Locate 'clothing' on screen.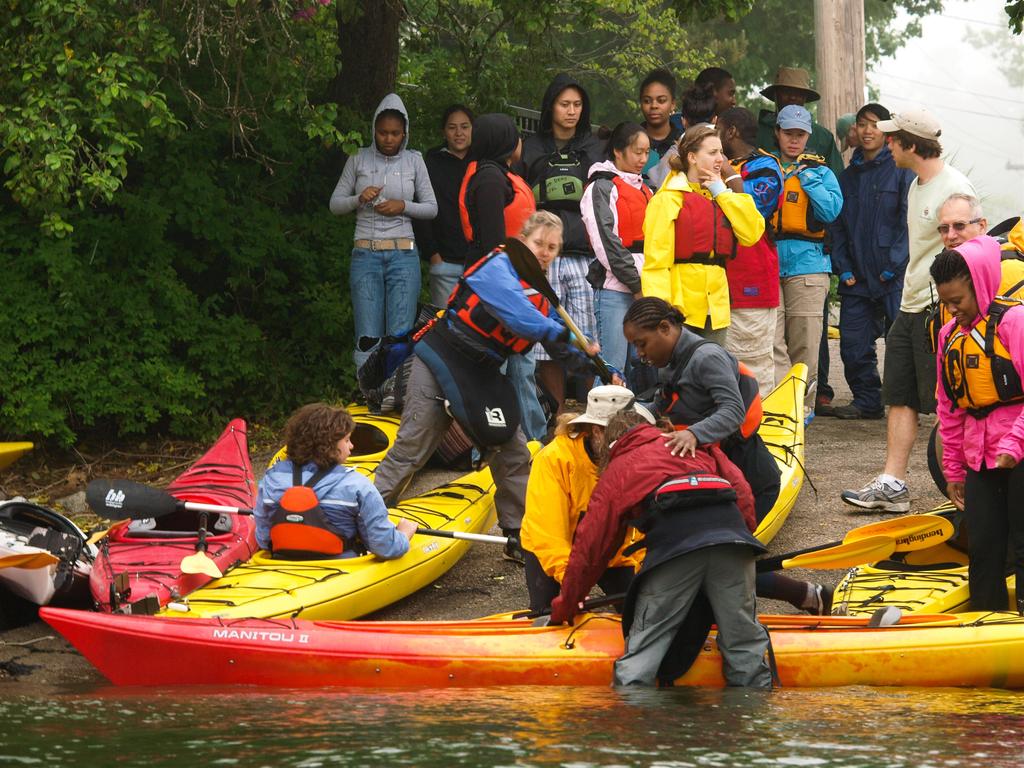
On screen at bbox=[928, 236, 1023, 605].
